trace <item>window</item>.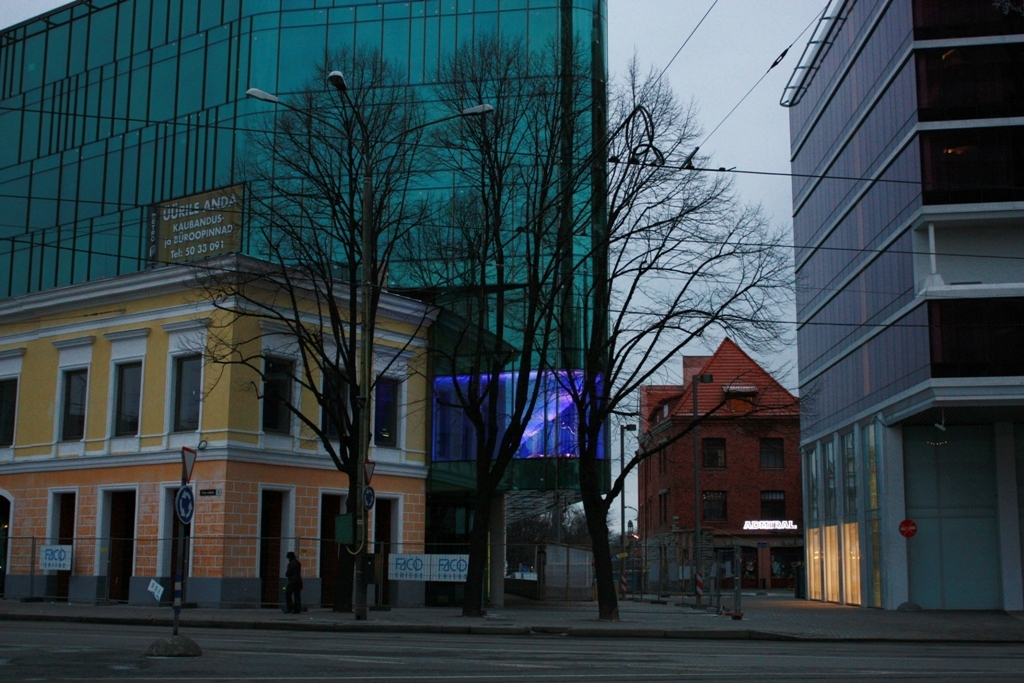
Traced to {"x1": 0, "y1": 368, "x2": 17, "y2": 448}.
